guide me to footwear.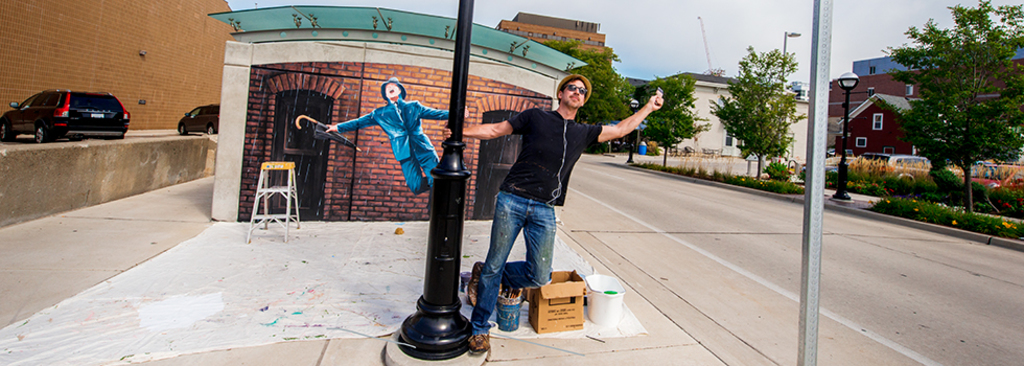
Guidance: (left=469, top=335, right=489, bottom=358).
